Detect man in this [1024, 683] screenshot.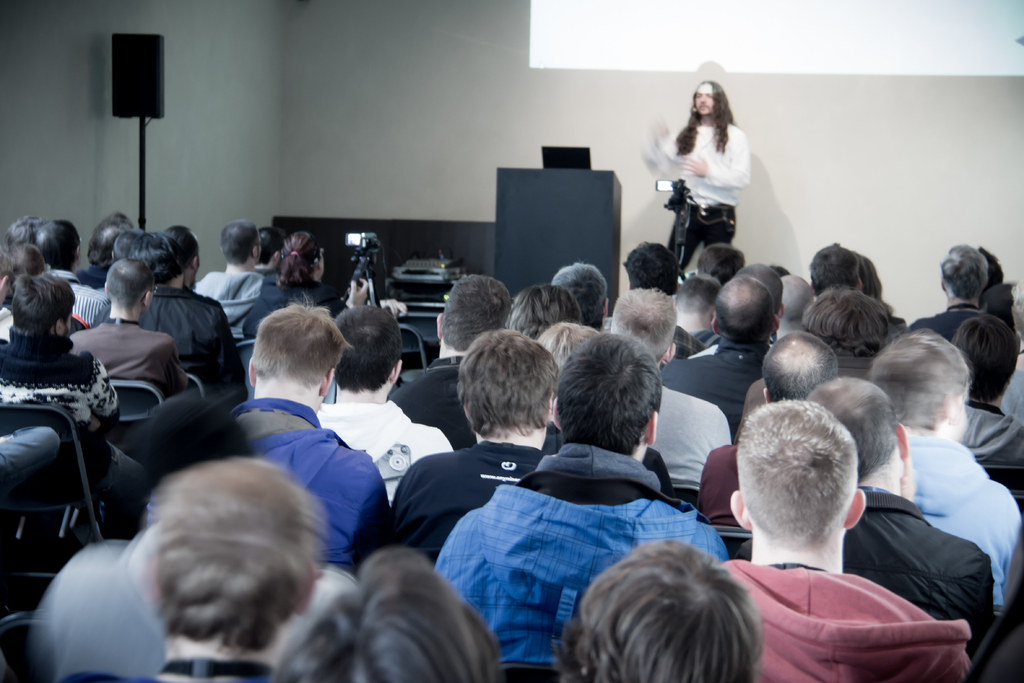
Detection: [left=507, top=286, right=584, bottom=340].
